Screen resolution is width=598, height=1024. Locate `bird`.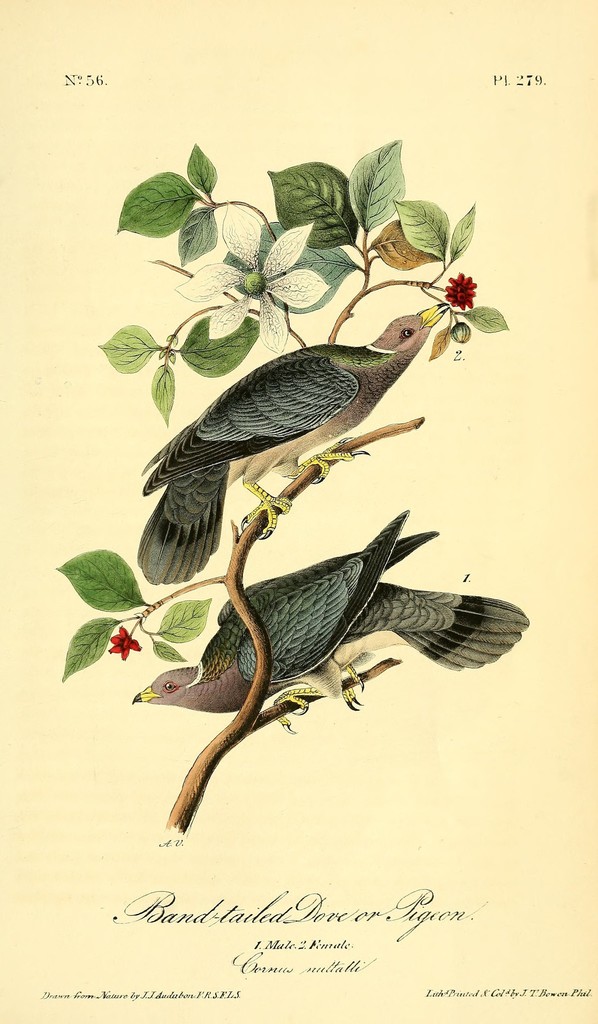
l=120, t=321, r=454, b=554.
